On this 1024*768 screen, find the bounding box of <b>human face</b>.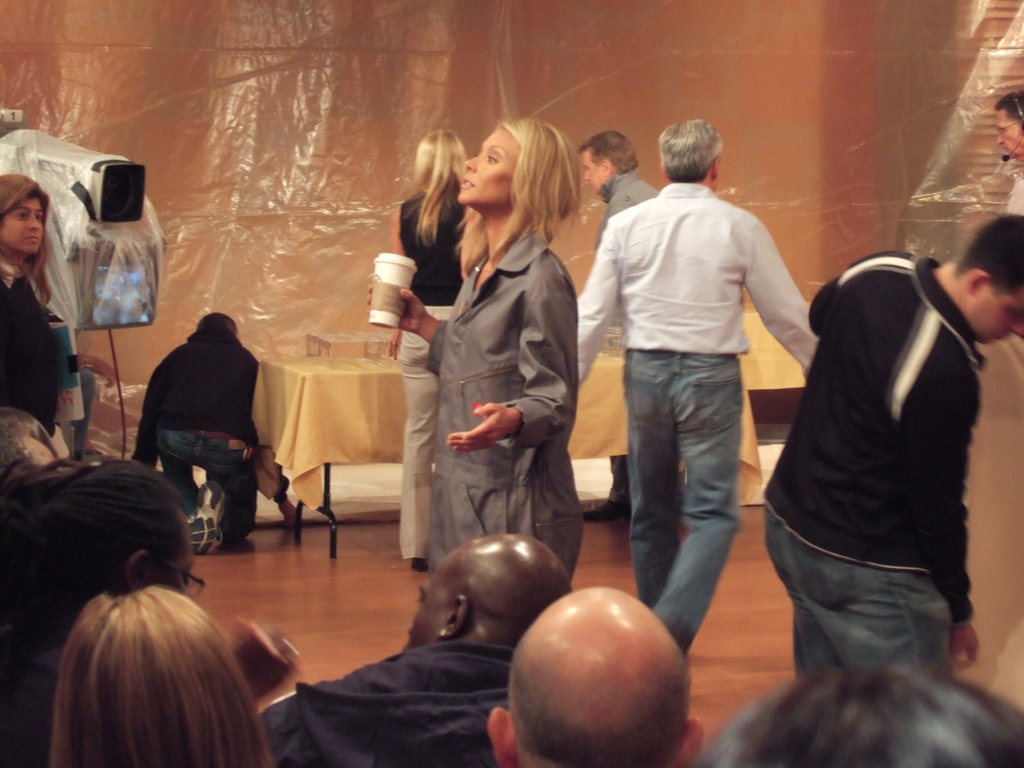
Bounding box: region(456, 124, 519, 203).
